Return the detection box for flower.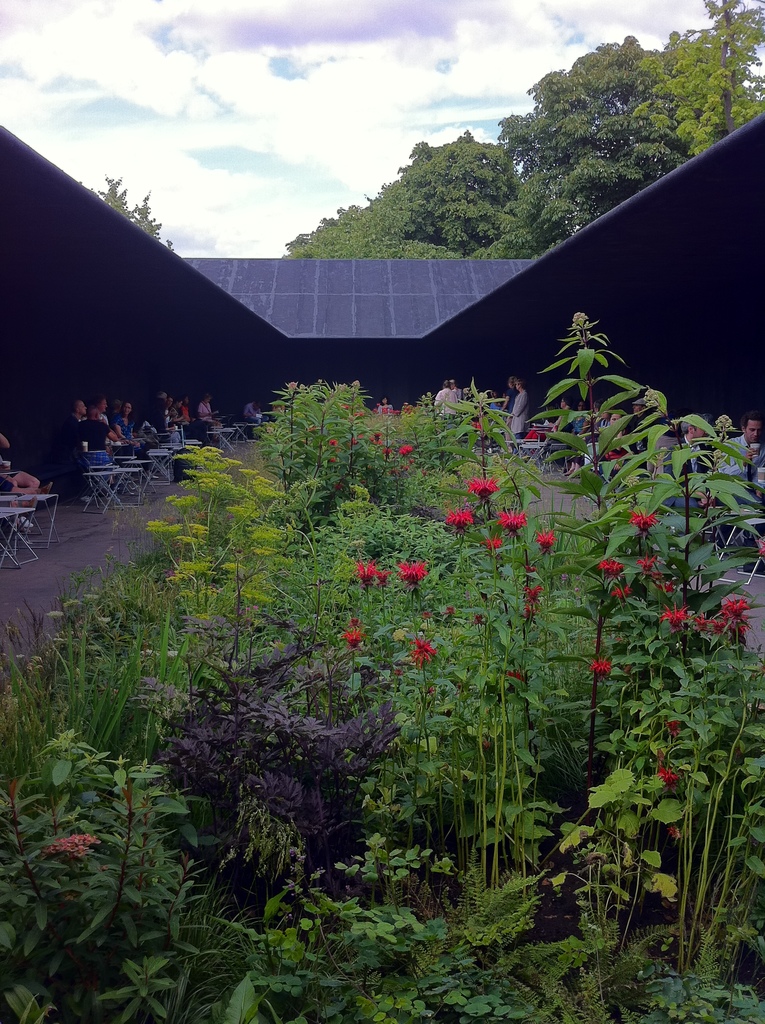
(left=704, top=595, right=749, bottom=630).
